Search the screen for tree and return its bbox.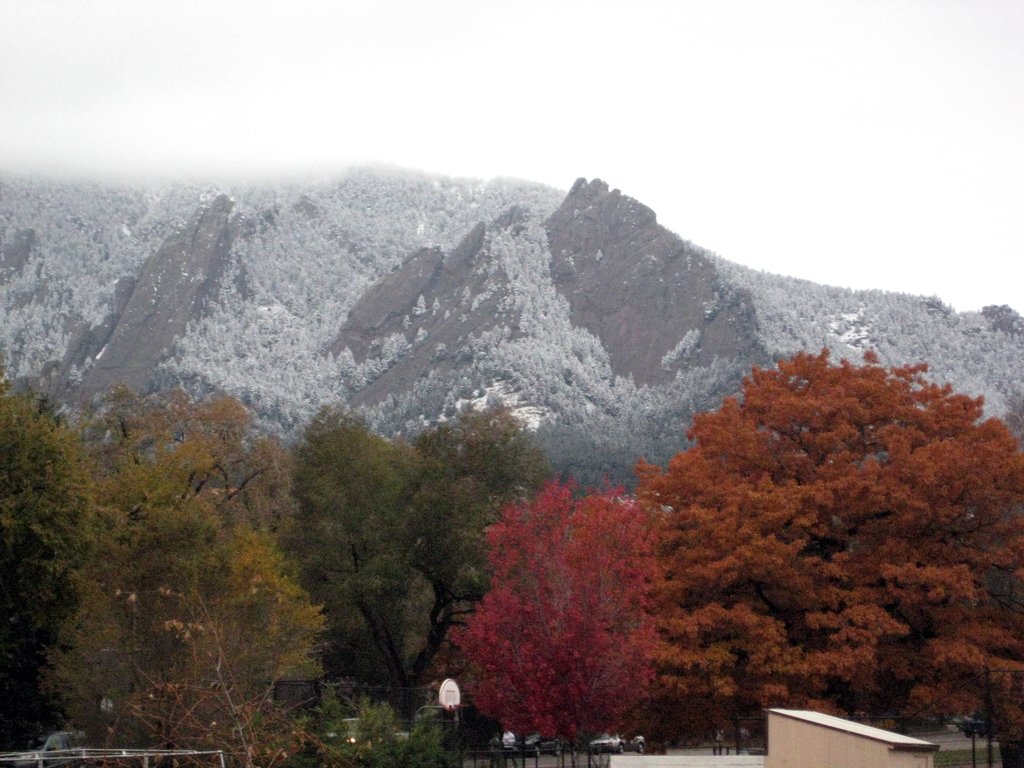
Found: l=436, t=467, r=676, b=756.
